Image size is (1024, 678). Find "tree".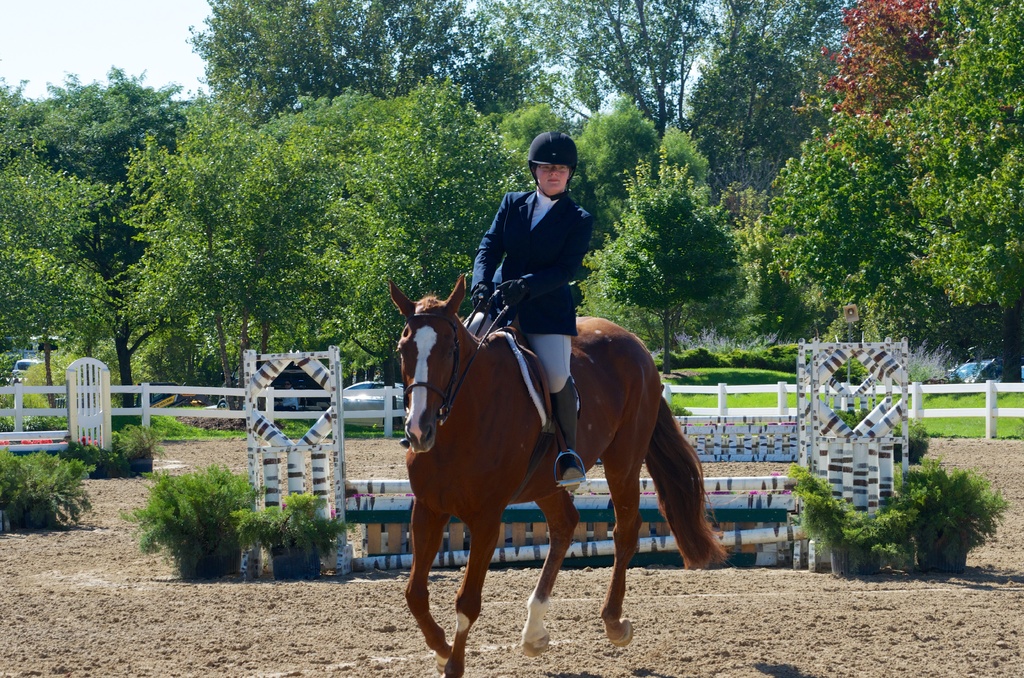
region(711, 0, 862, 141).
